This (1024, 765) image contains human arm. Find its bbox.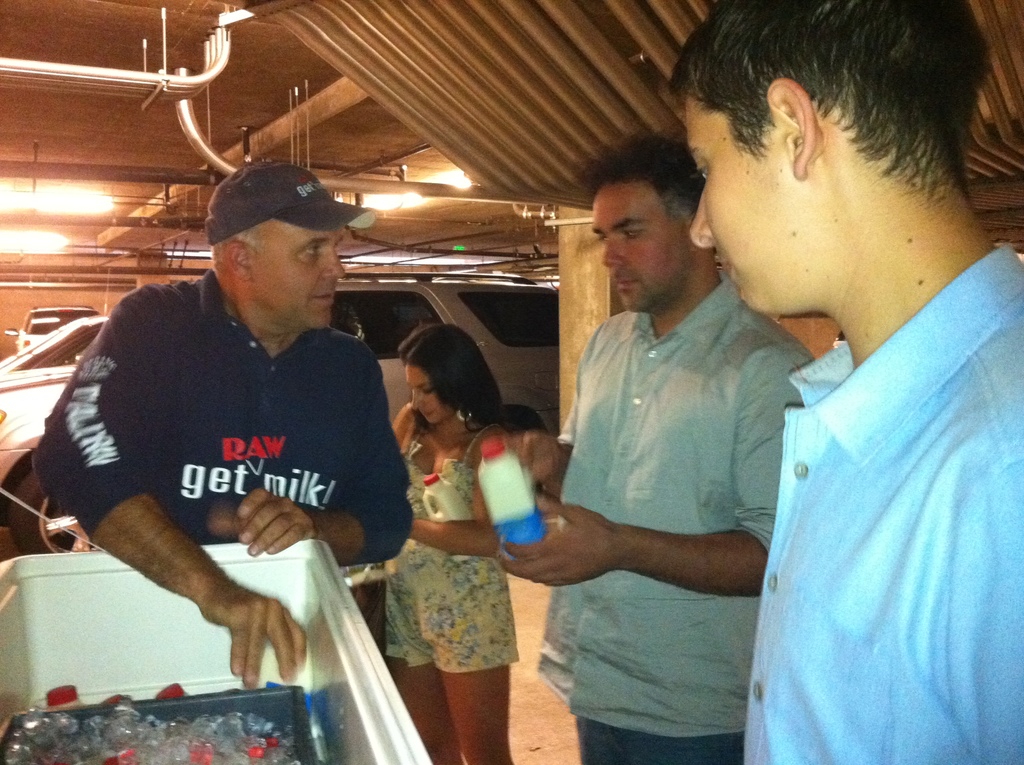
region(28, 287, 316, 688).
